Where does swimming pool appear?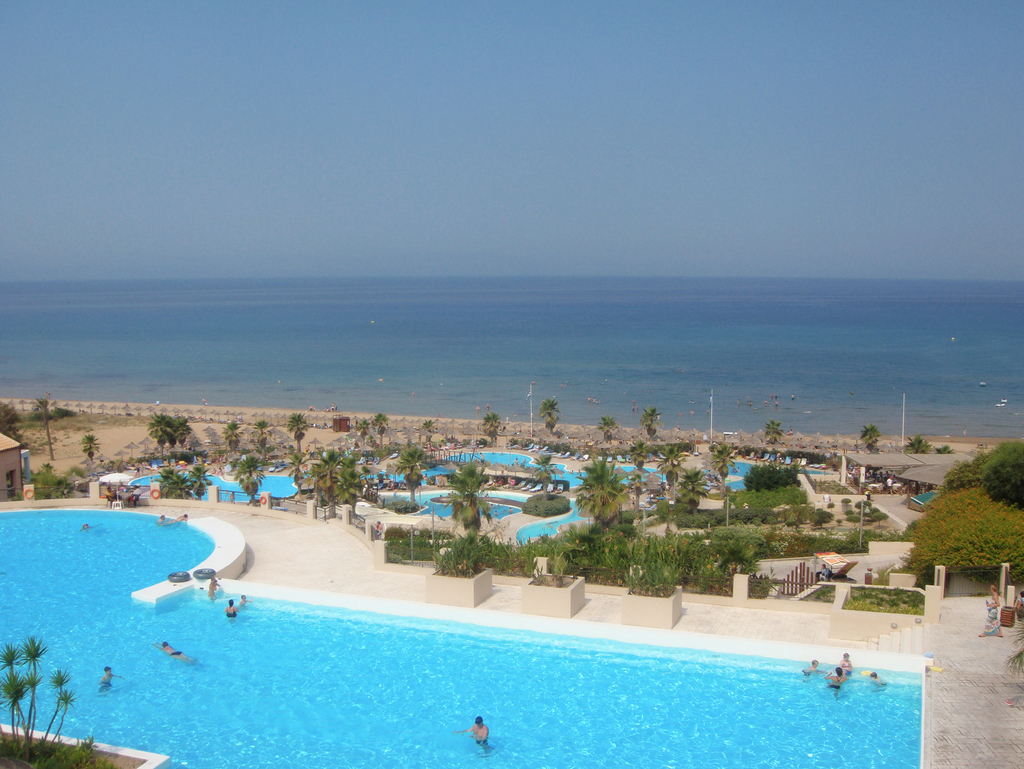
Appears at 122/474/308/505.
